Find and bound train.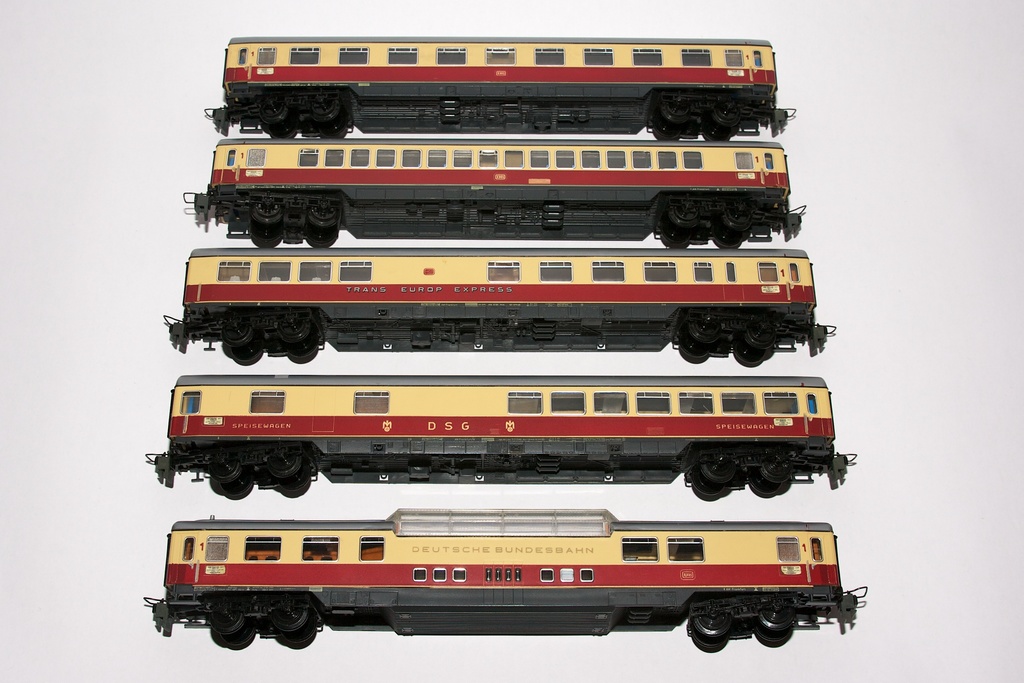
Bound: x1=203 y1=29 x2=787 y2=141.
